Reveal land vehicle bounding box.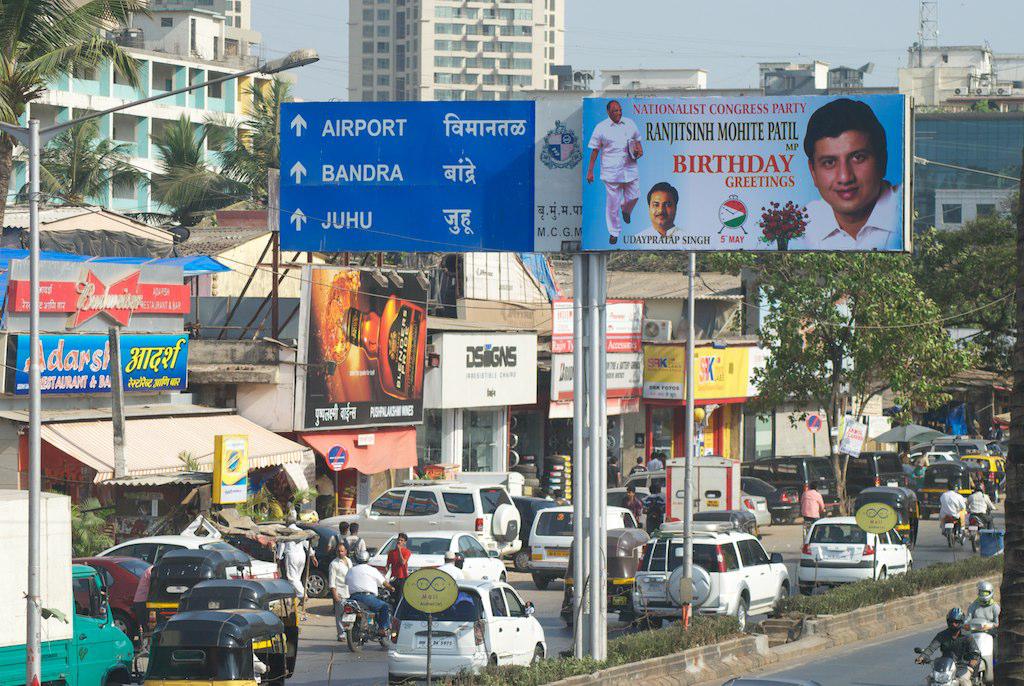
Revealed: 668, 463, 739, 517.
